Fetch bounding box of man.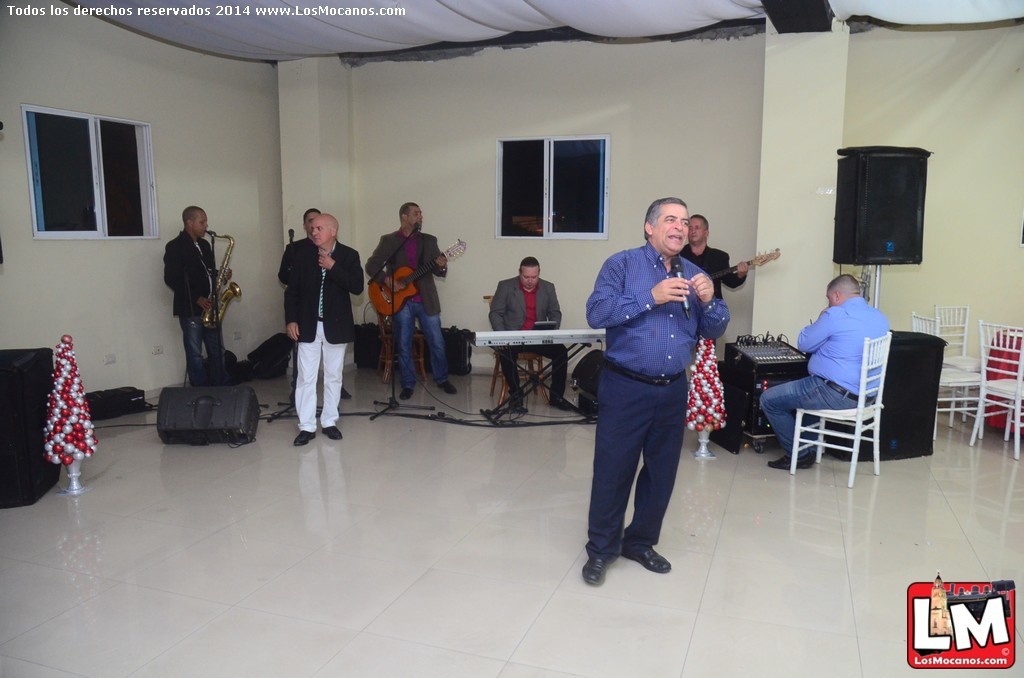
Bbox: 164/206/227/383.
